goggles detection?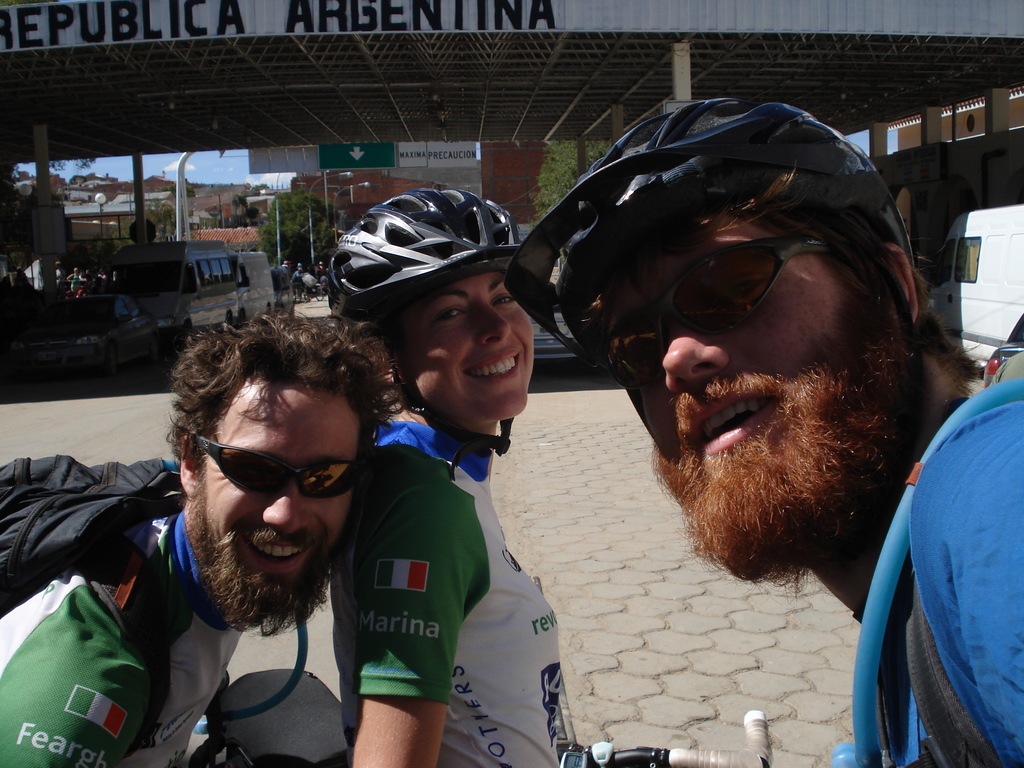
194:430:367:502
